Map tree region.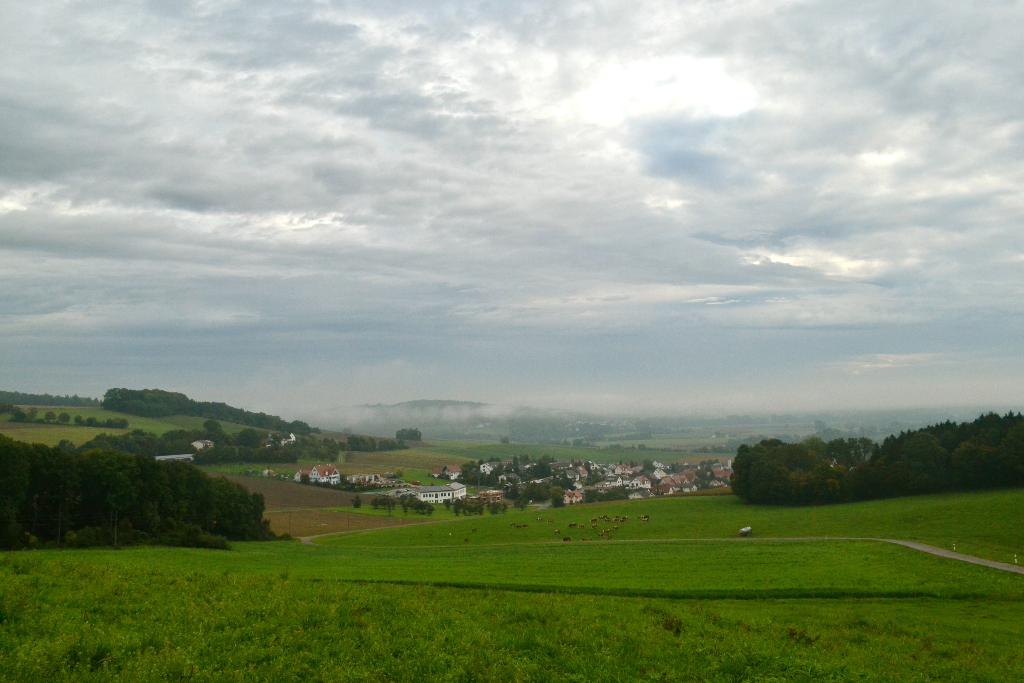
Mapped to box=[502, 438, 506, 442].
